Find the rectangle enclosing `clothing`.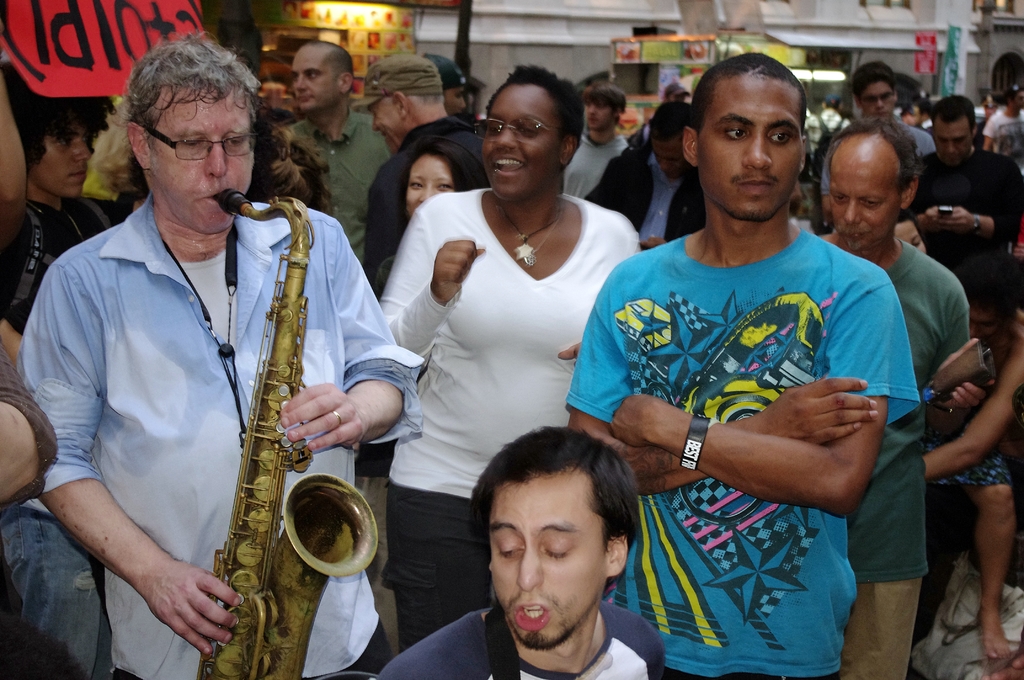
(383,184,643,652).
